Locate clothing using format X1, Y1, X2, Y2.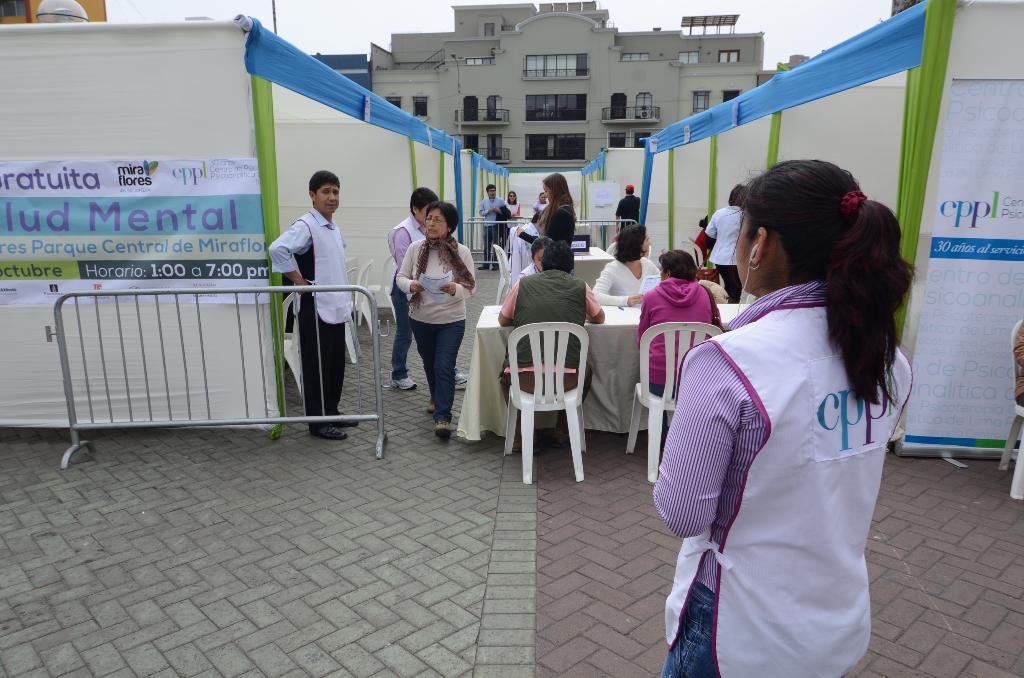
516, 261, 540, 282.
